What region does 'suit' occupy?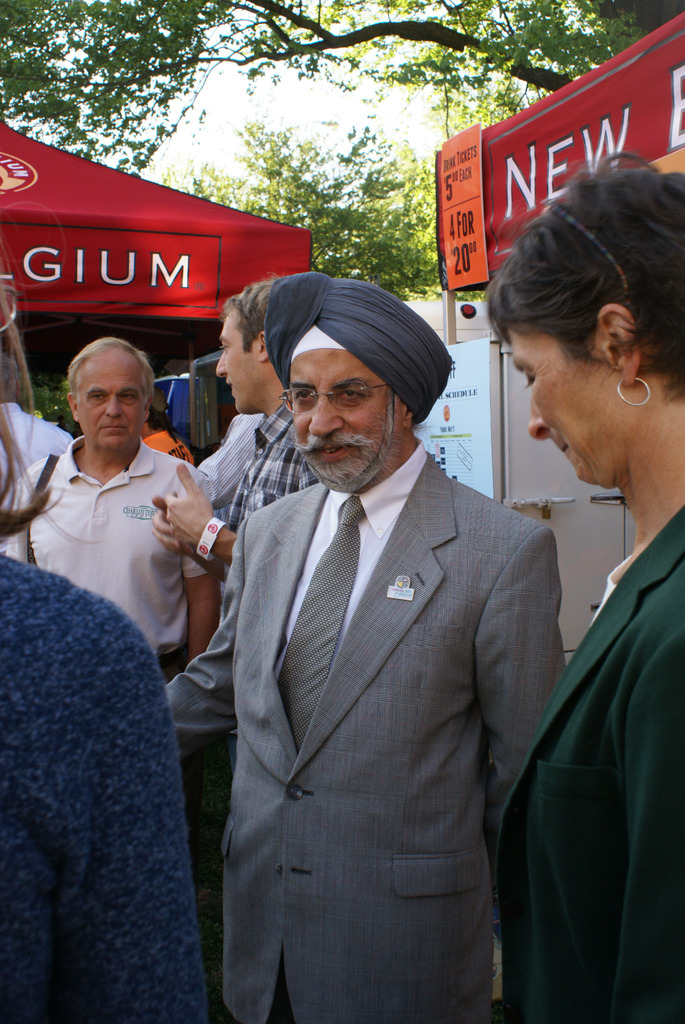
box(501, 493, 684, 1023).
